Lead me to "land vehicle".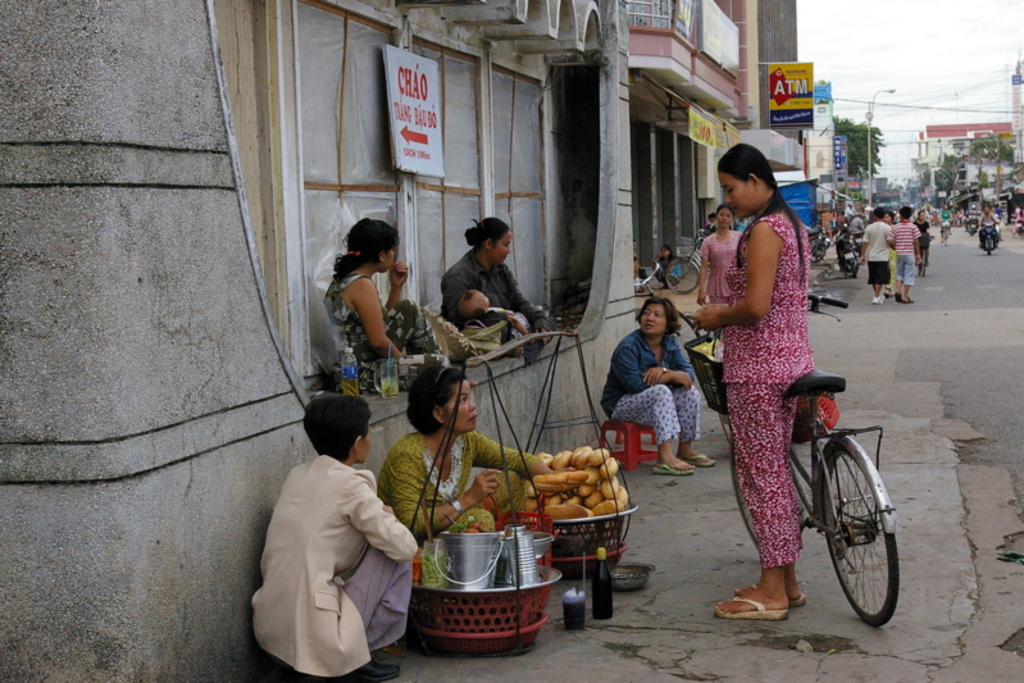
Lead to x1=968, y1=219, x2=980, y2=233.
